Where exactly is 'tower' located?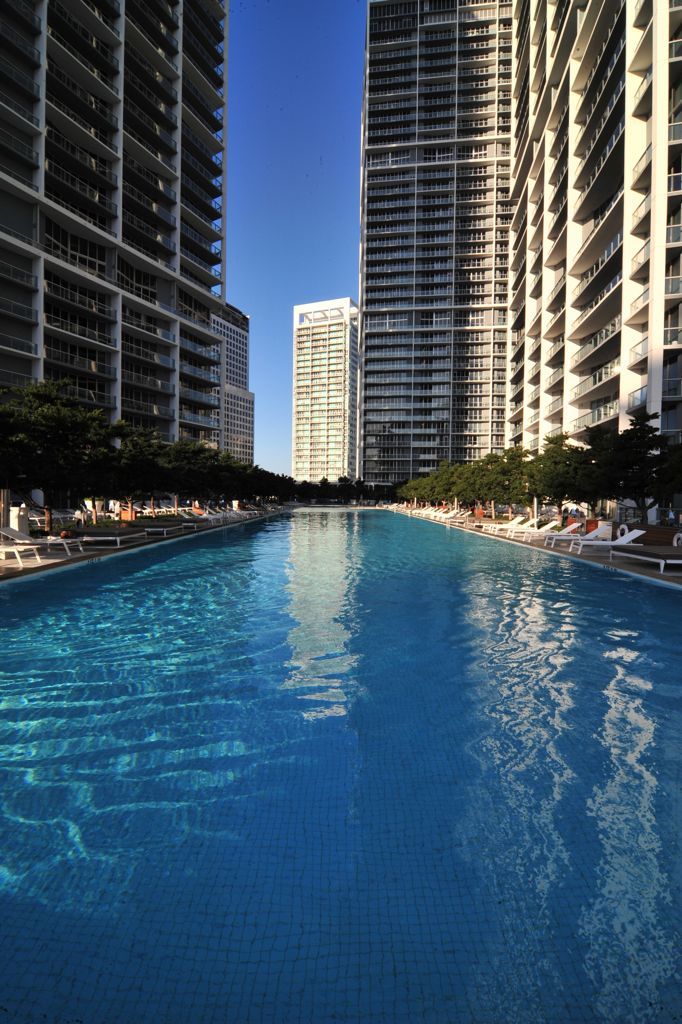
Its bounding box is select_region(0, 0, 229, 456).
